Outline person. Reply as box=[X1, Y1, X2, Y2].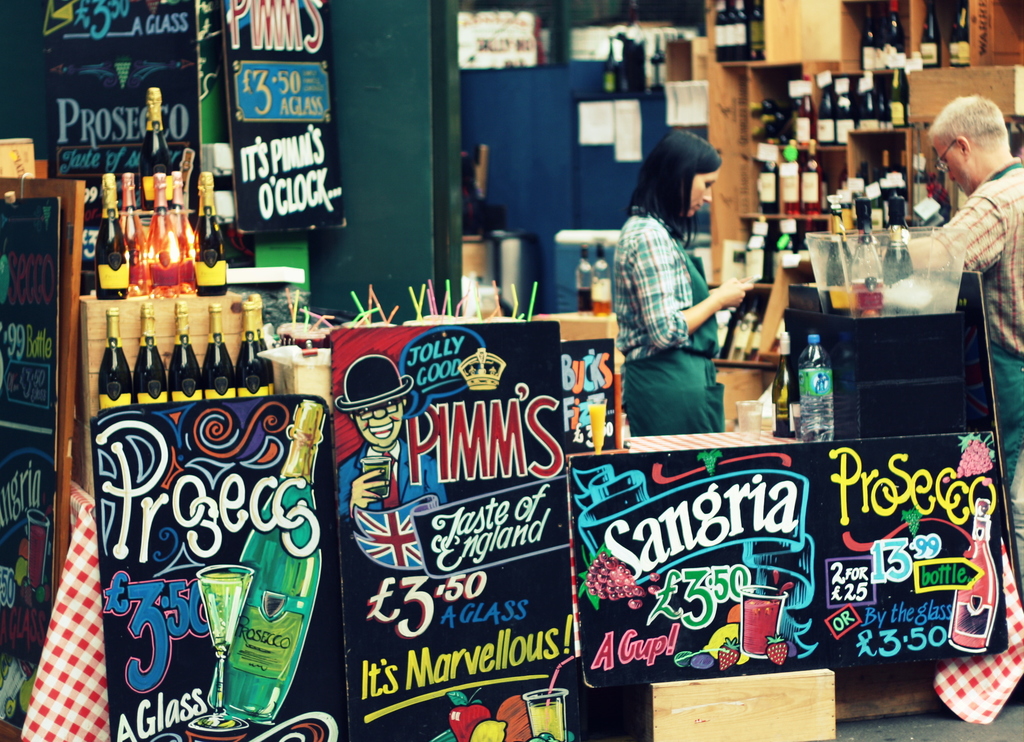
box=[339, 396, 450, 515].
